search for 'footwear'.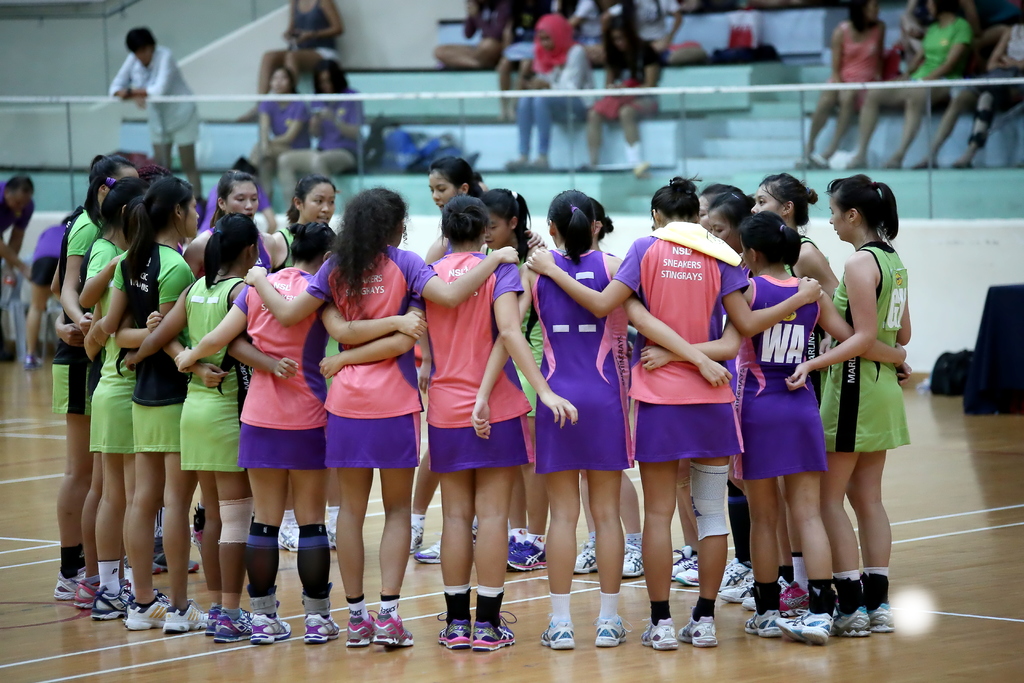
Found at box=[148, 547, 198, 579].
